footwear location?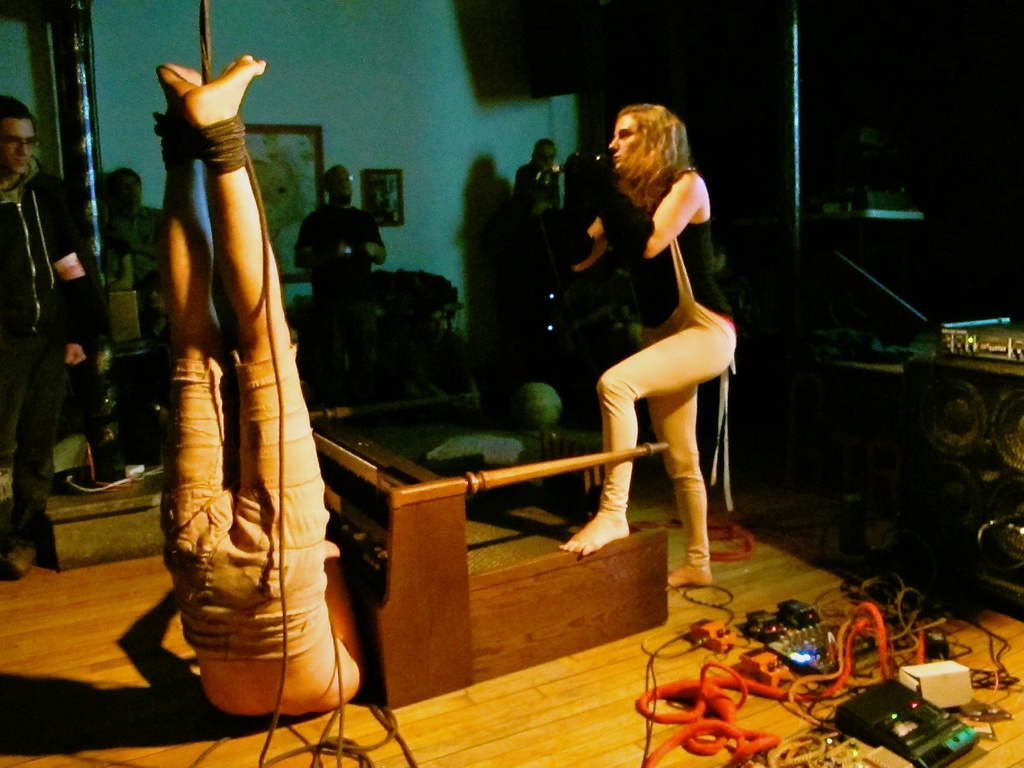
bbox(0, 533, 35, 580)
